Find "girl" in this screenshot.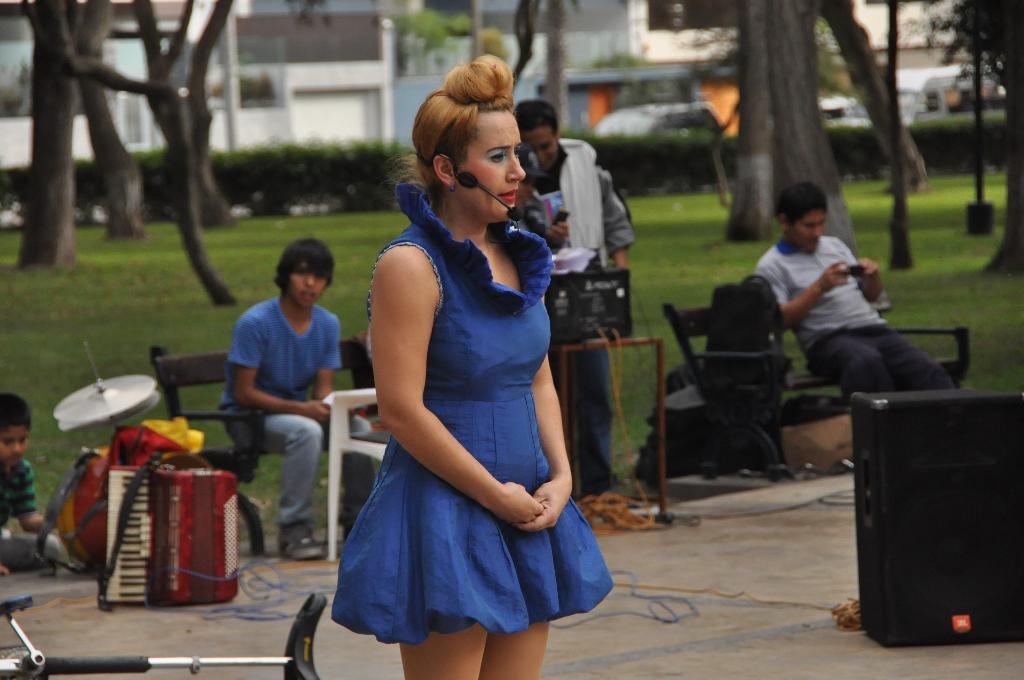
The bounding box for "girl" is 332, 54, 614, 679.
